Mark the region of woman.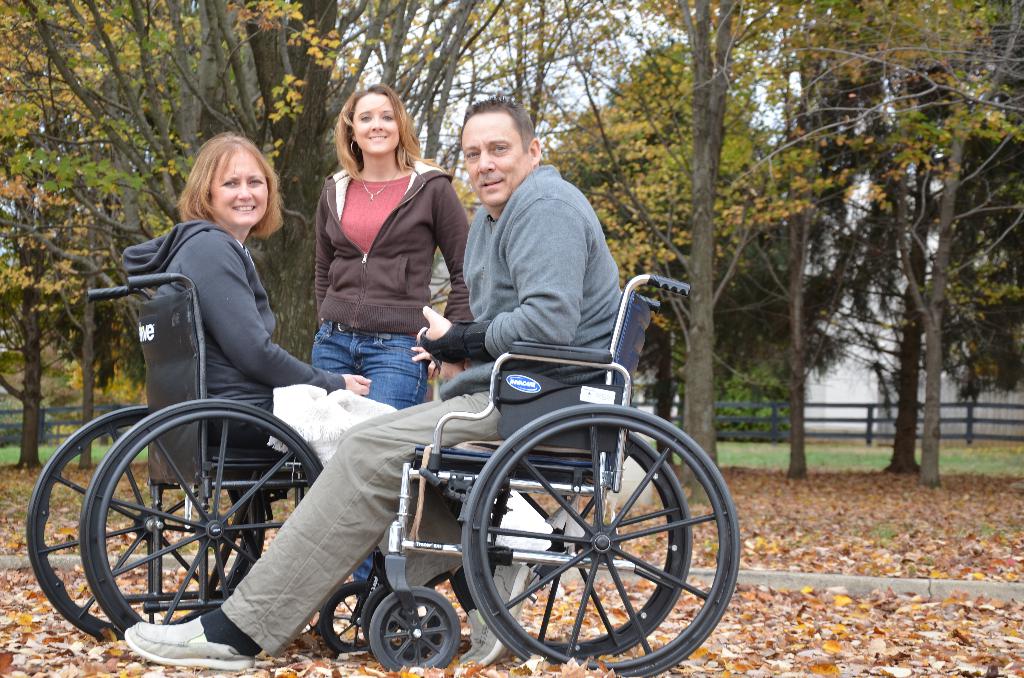
Region: <box>310,81,472,625</box>.
